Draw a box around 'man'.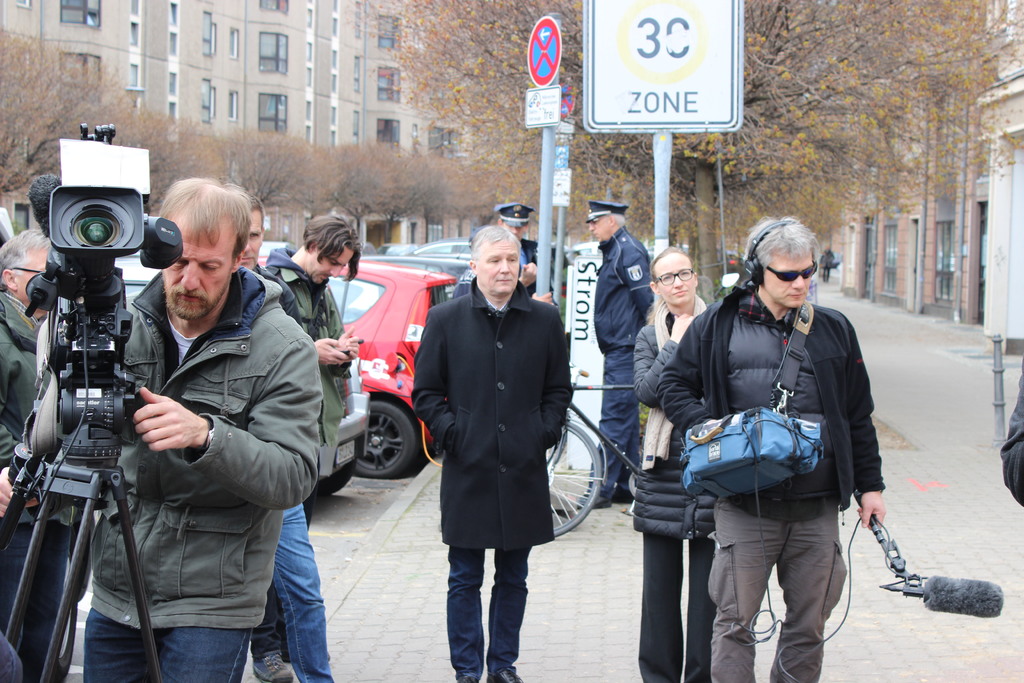
select_region(264, 213, 362, 524).
